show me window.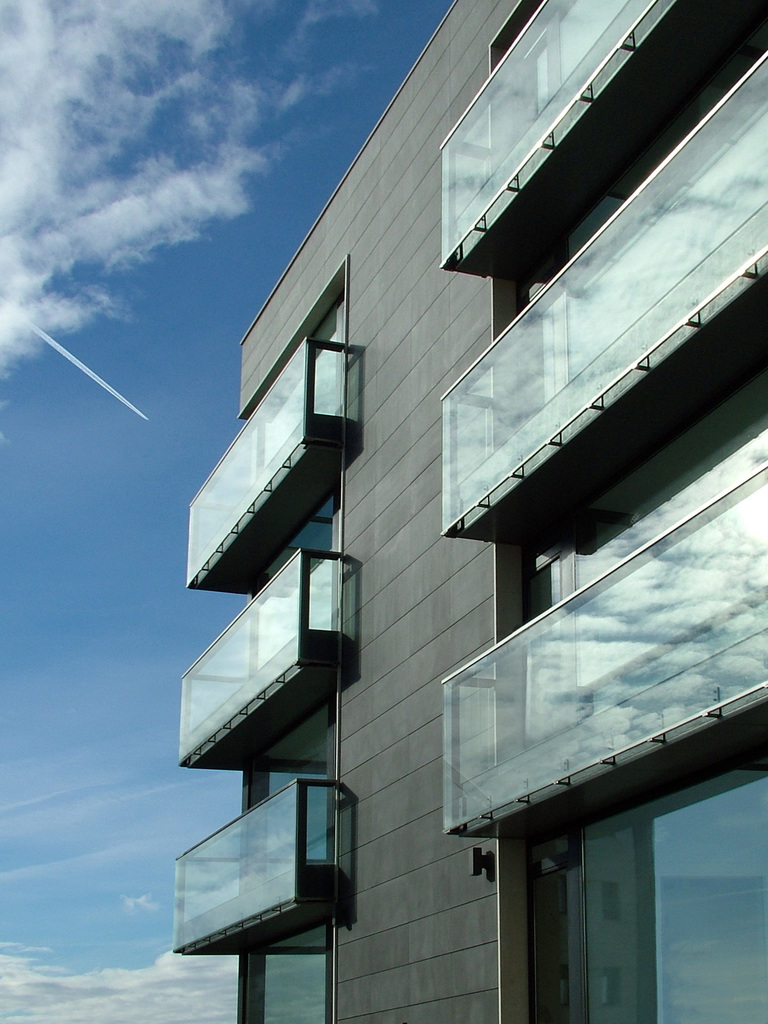
window is here: box(252, 925, 331, 1023).
